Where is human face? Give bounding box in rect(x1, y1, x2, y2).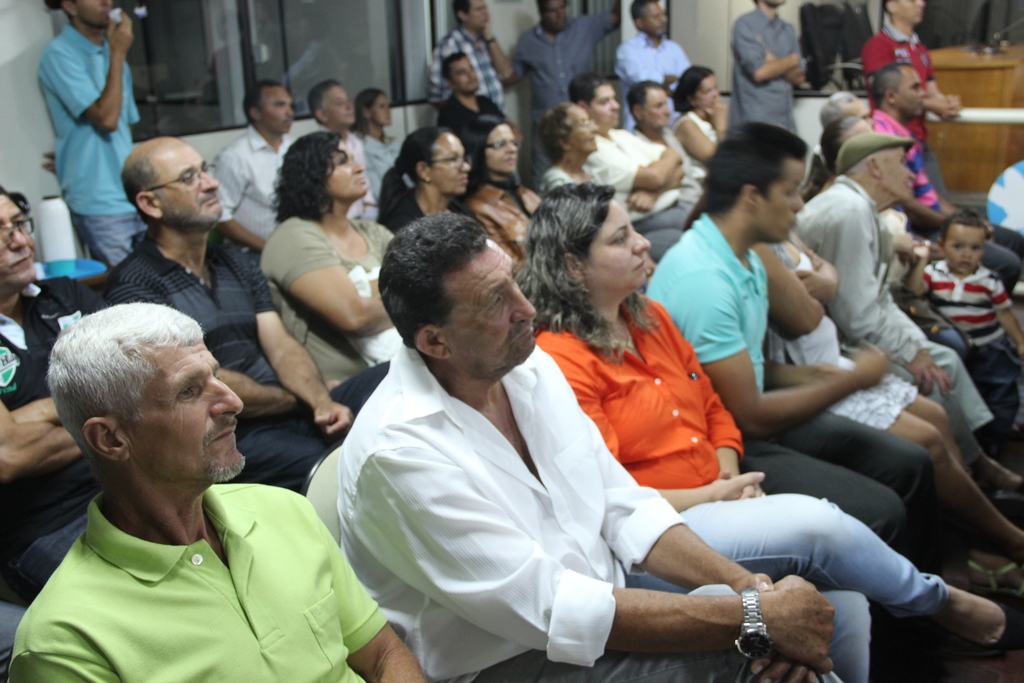
rect(570, 106, 596, 151).
